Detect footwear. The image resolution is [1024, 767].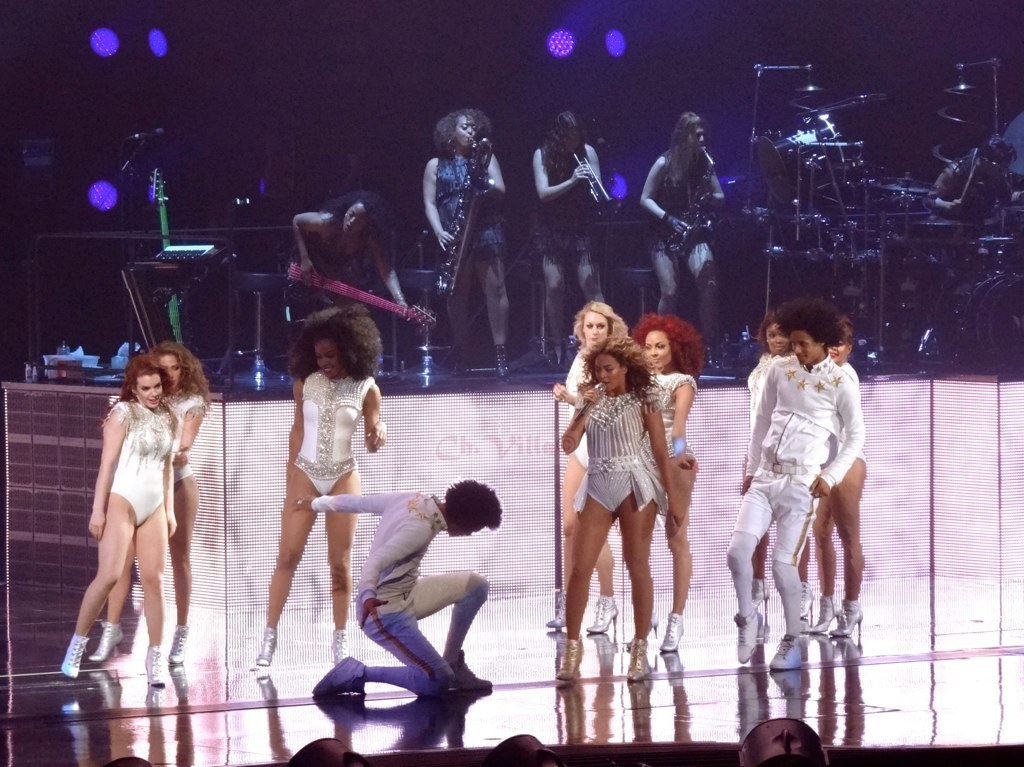
Rect(800, 580, 816, 624).
